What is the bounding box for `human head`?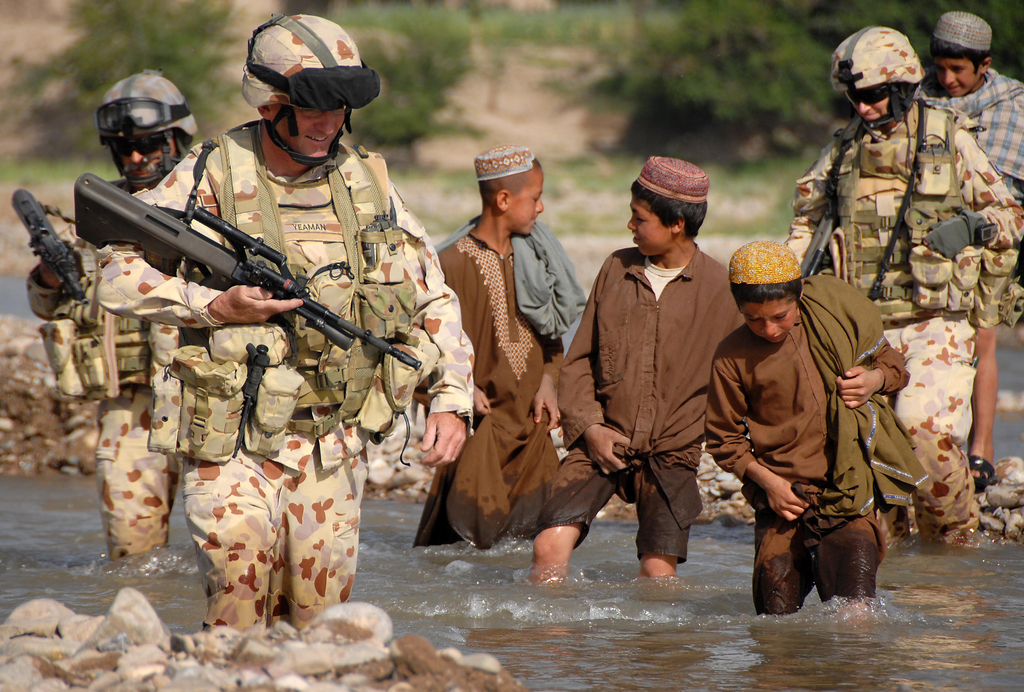
l=471, t=142, r=543, b=234.
